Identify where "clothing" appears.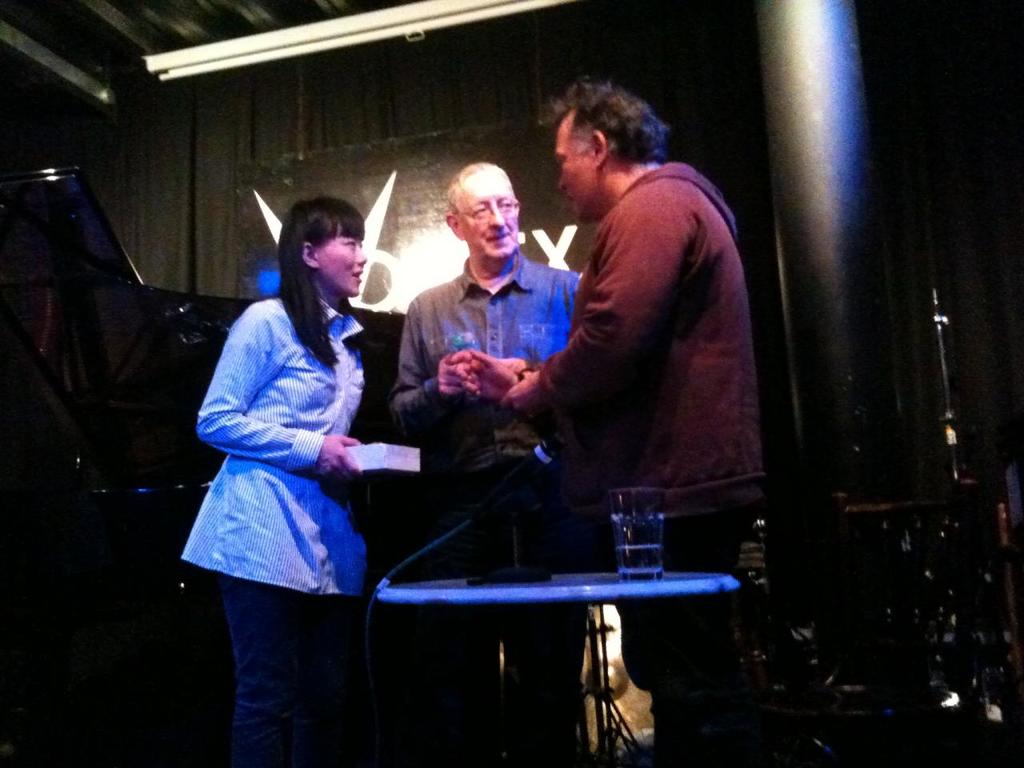
Appears at (x1=390, y1=243, x2=586, y2=766).
